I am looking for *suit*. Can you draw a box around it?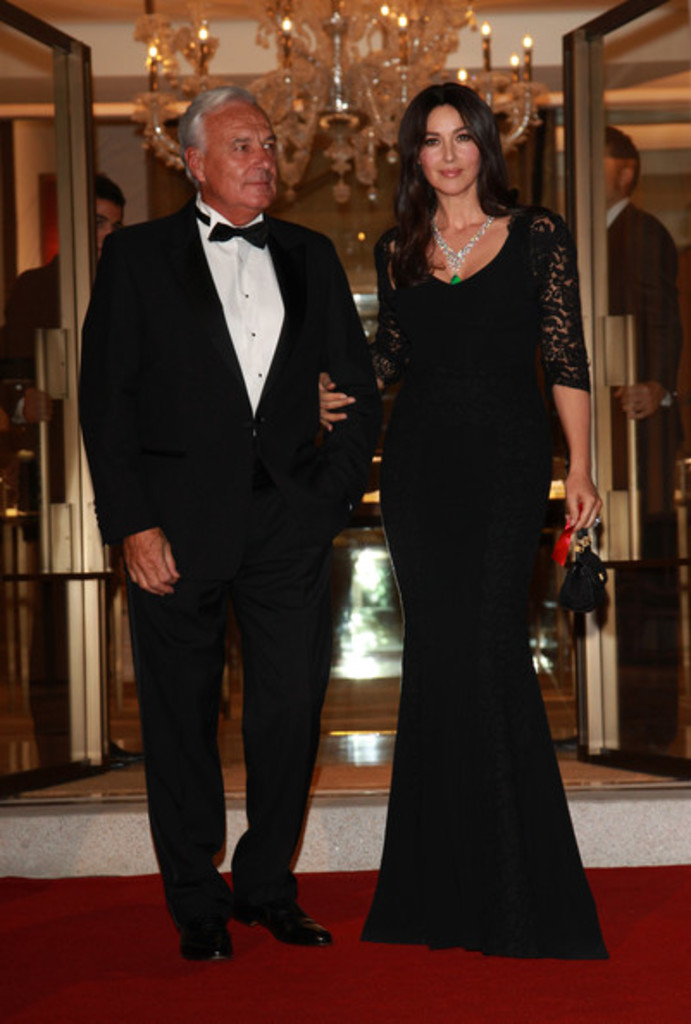
Sure, the bounding box is (605,200,674,388).
